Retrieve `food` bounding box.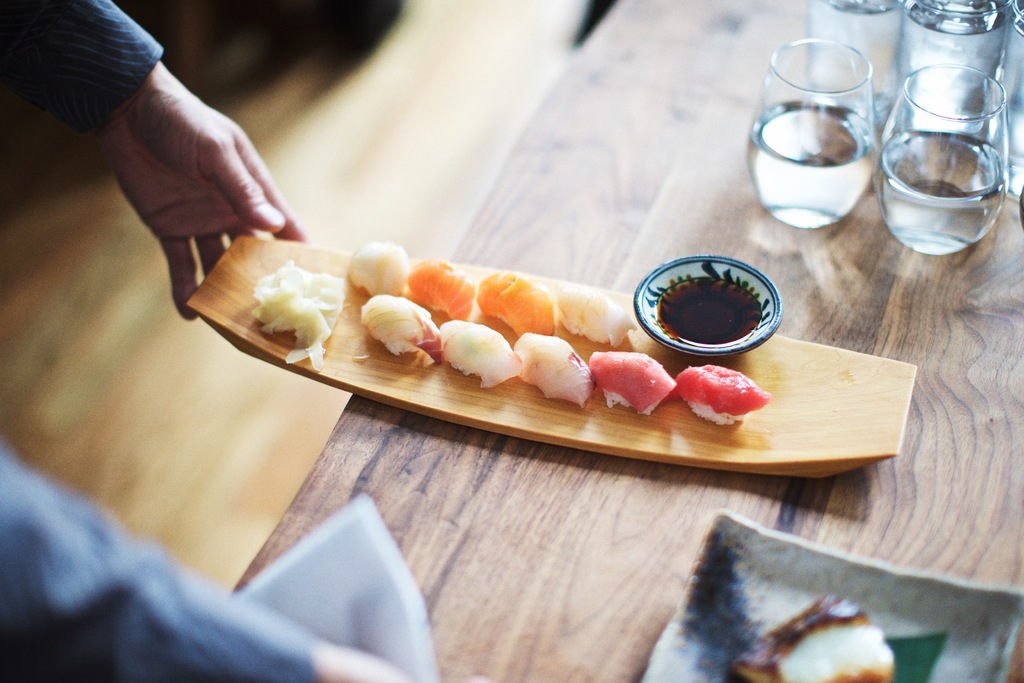
Bounding box: 477, 270, 554, 333.
